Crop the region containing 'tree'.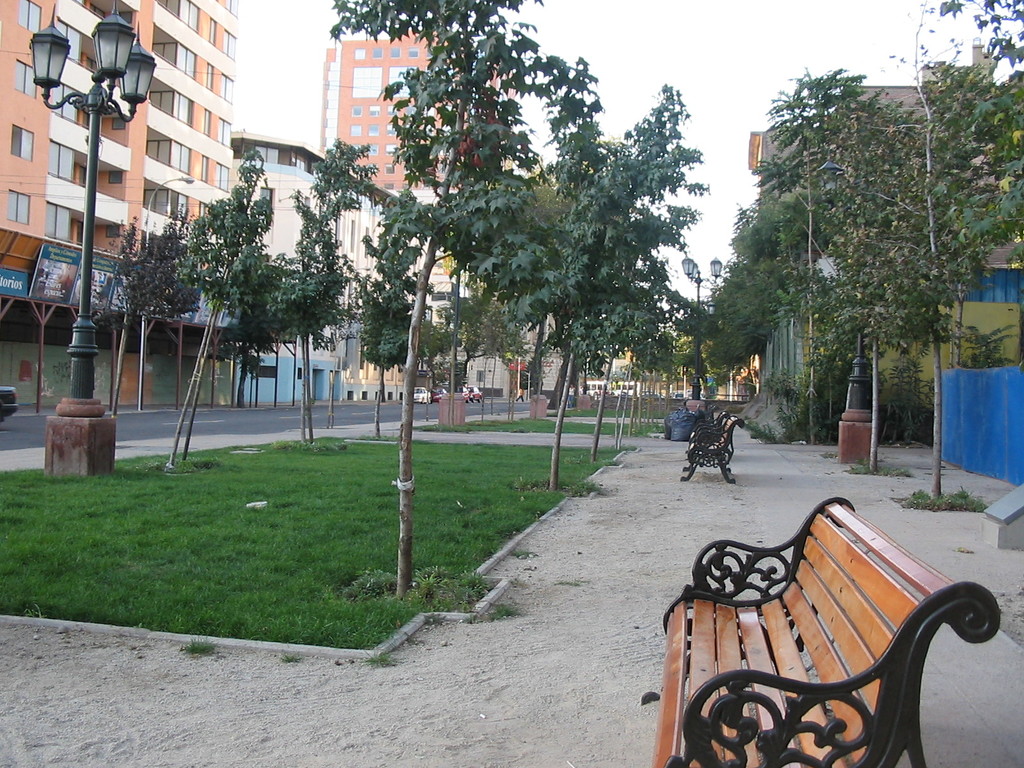
Crop region: 326 0 550 590.
